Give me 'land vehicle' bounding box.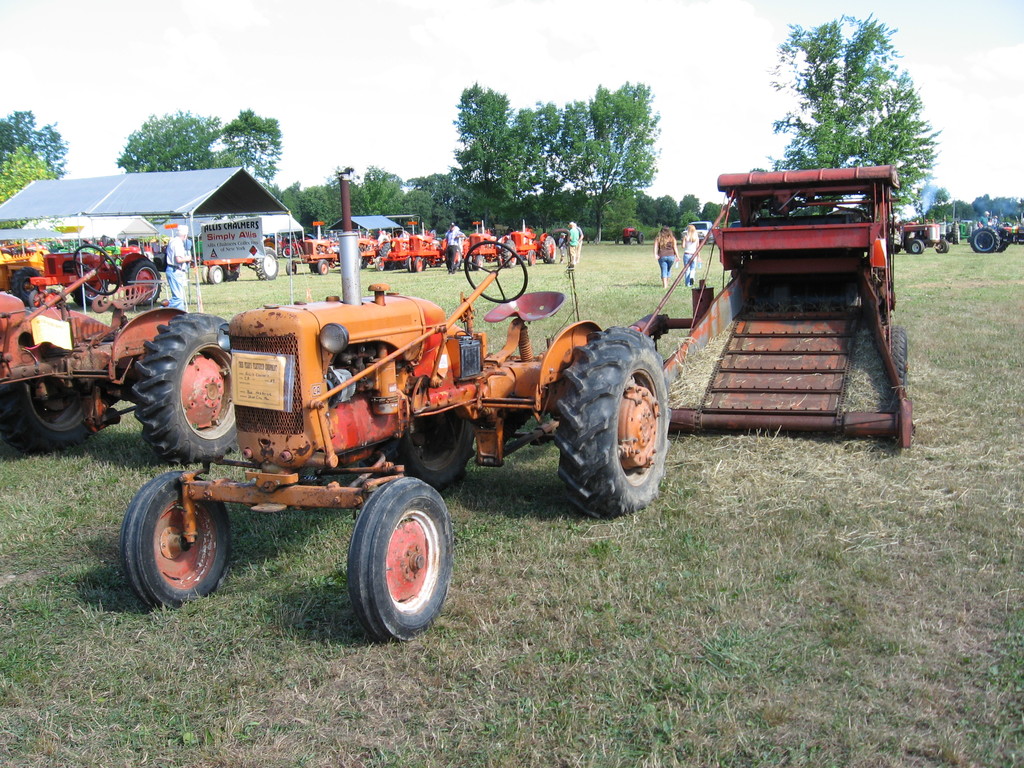
{"x1": 123, "y1": 176, "x2": 669, "y2": 645}.
